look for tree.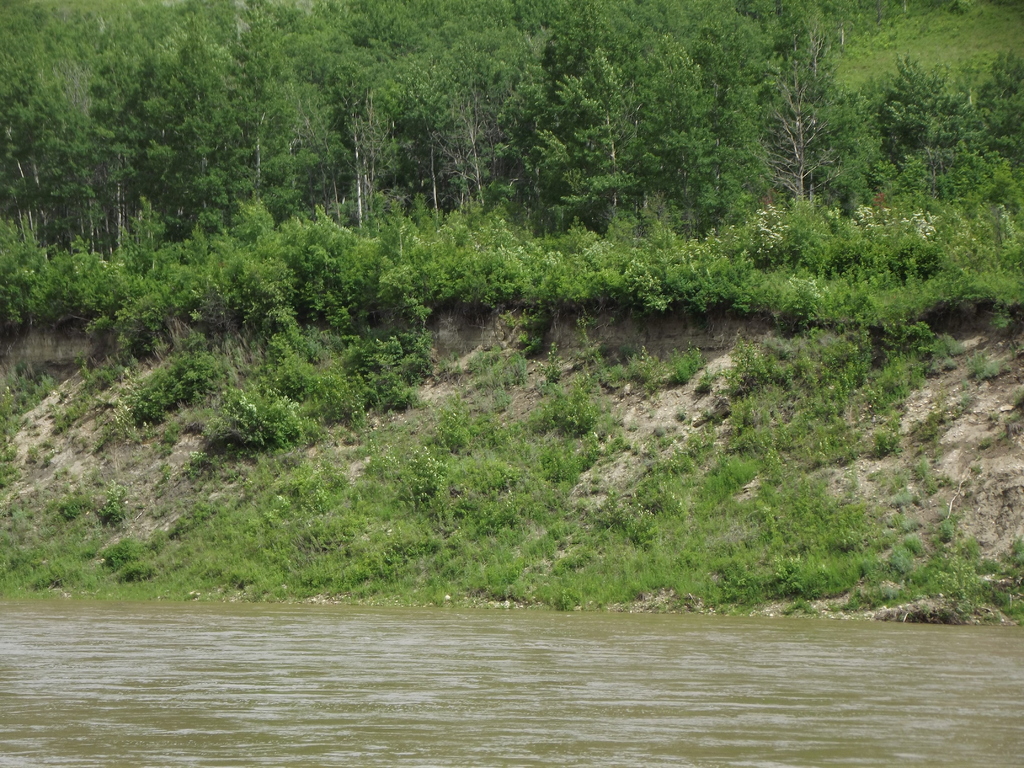
Found: Rect(749, 54, 868, 228).
